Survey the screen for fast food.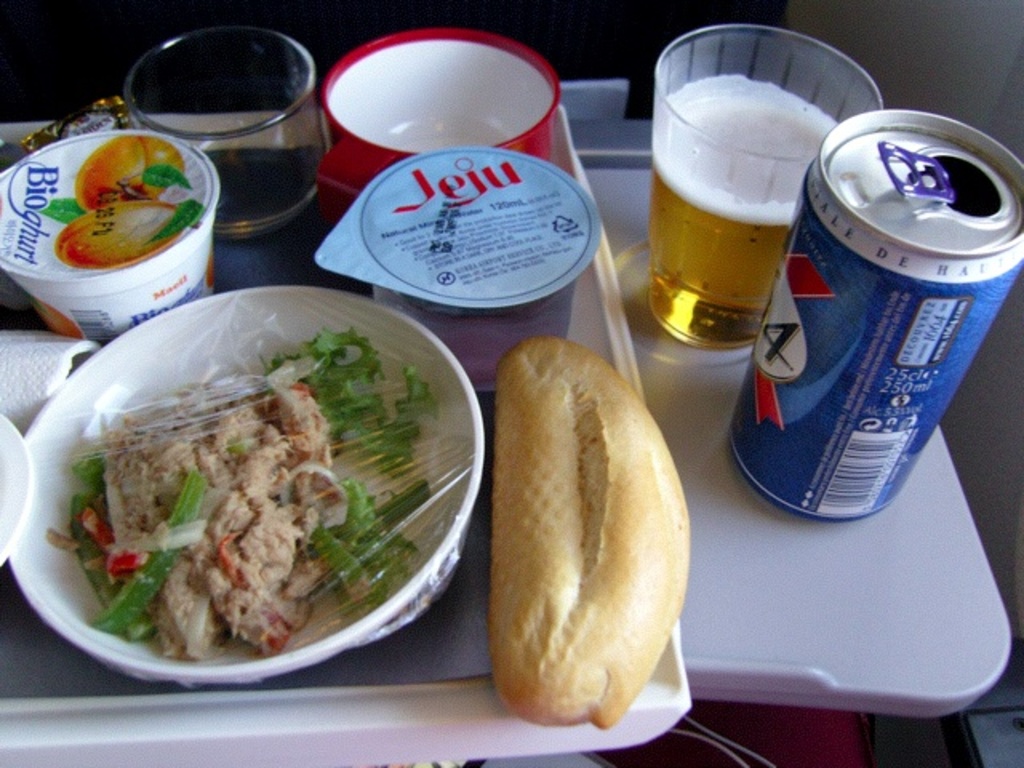
Survey found: l=75, t=296, r=453, b=675.
